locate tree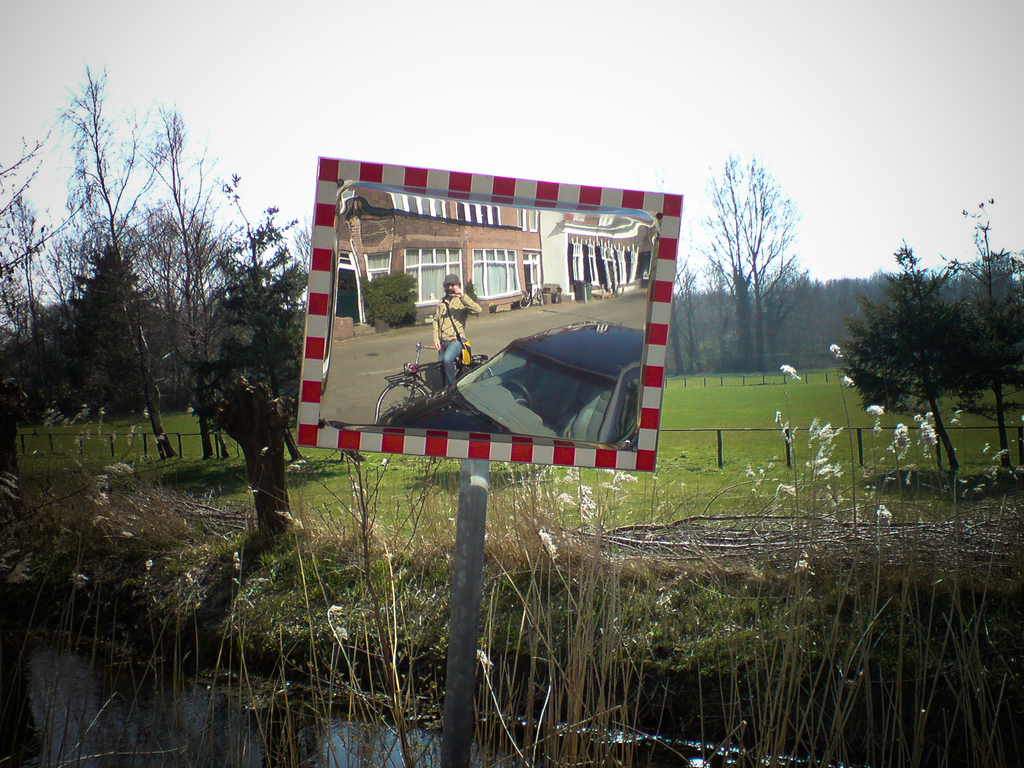
[x1=198, y1=201, x2=310, y2=467]
